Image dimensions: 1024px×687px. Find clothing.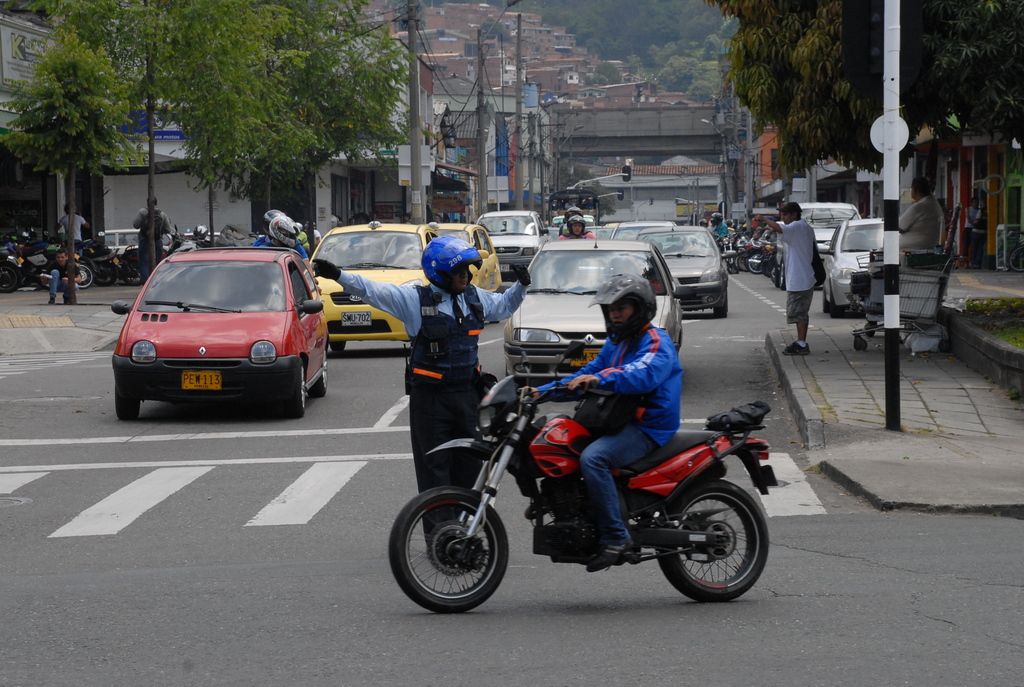
(left=49, top=256, right=76, bottom=303).
